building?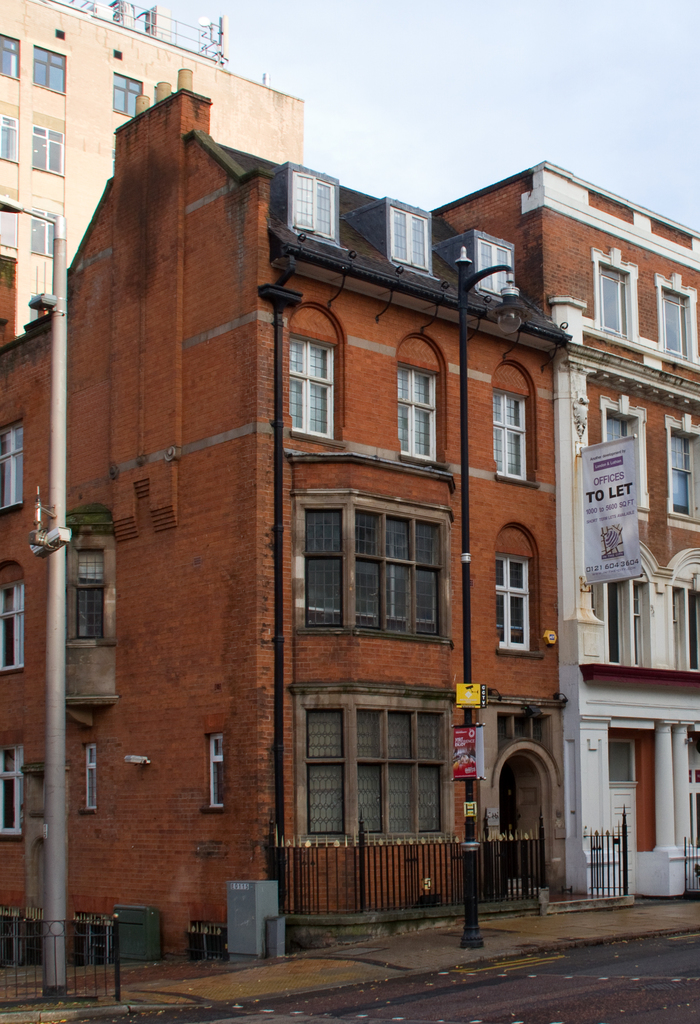
box(0, 0, 304, 349)
